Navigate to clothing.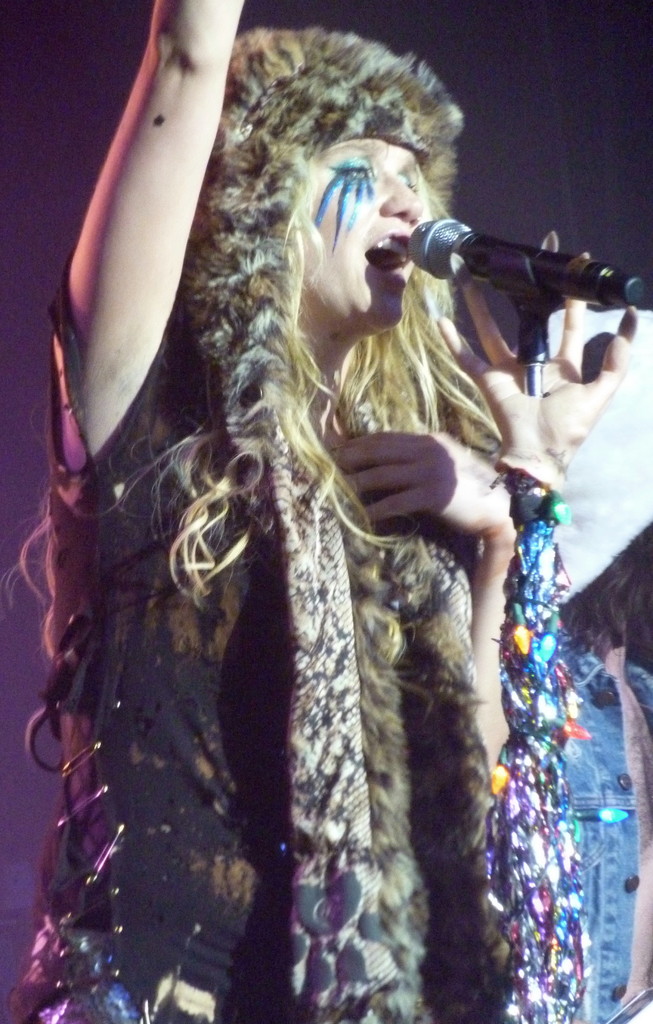
Navigation target: pyautogui.locateOnScreen(8, 331, 500, 1023).
